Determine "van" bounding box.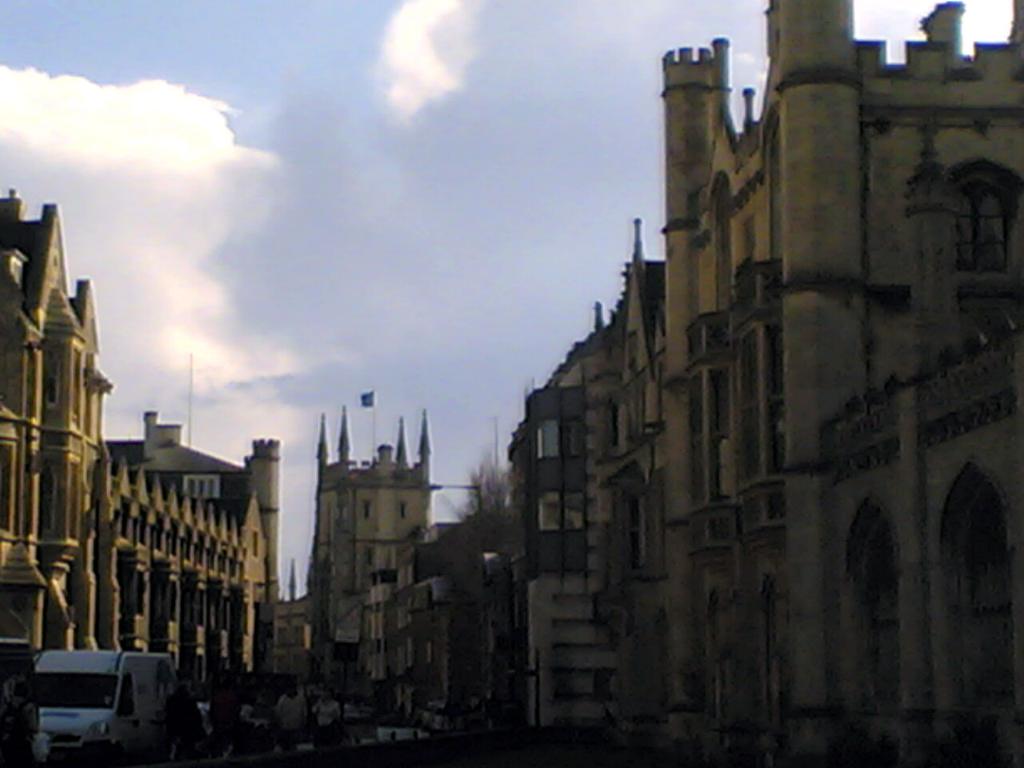
Determined: [34, 646, 179, 767].
